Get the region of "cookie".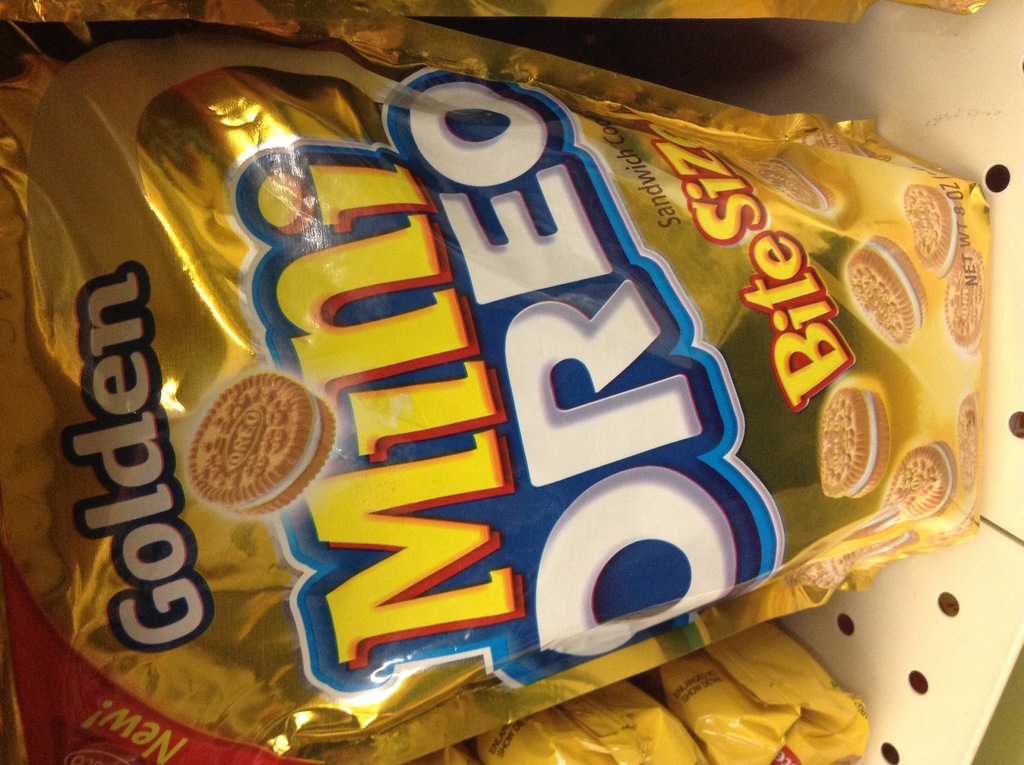
x1=182, y1=371, x2=335, y2=517.
